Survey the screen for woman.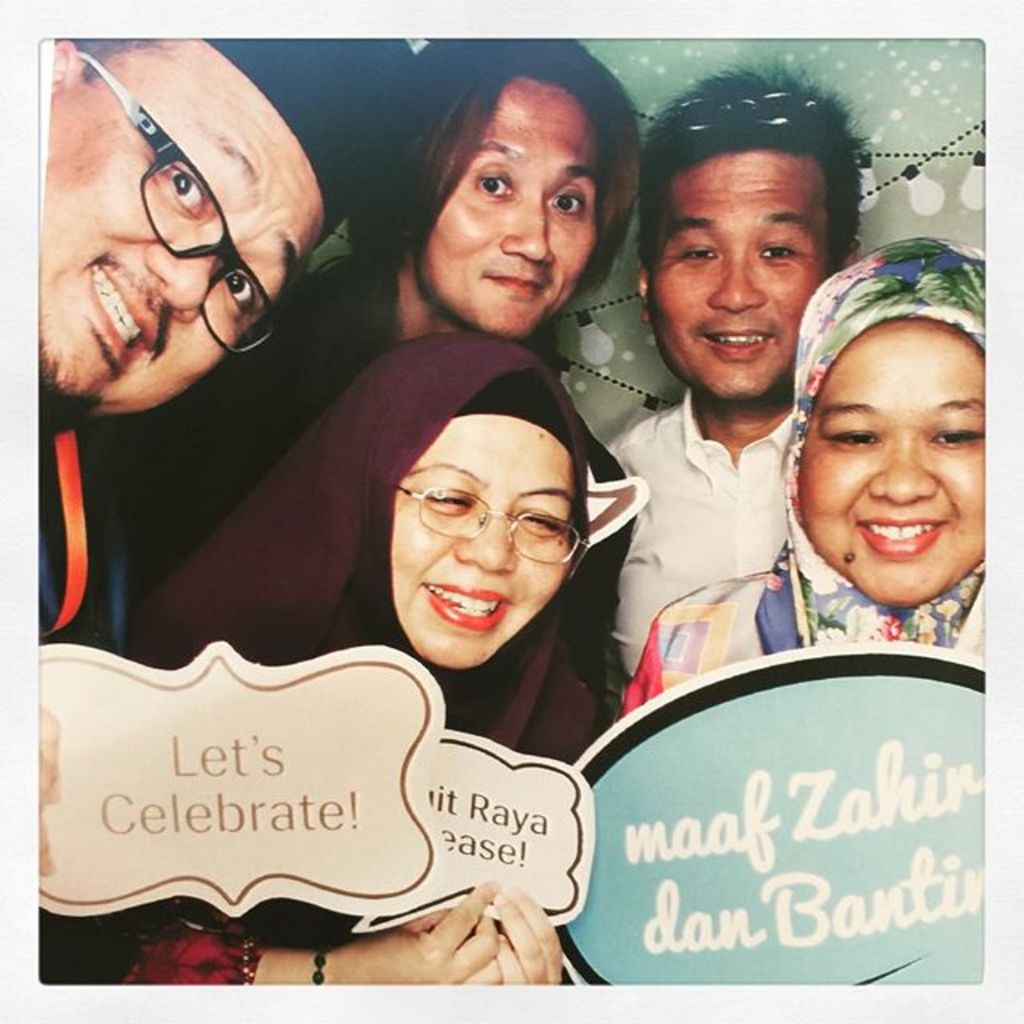
Survey found: <region>107, 29, 627, 733</region>.
